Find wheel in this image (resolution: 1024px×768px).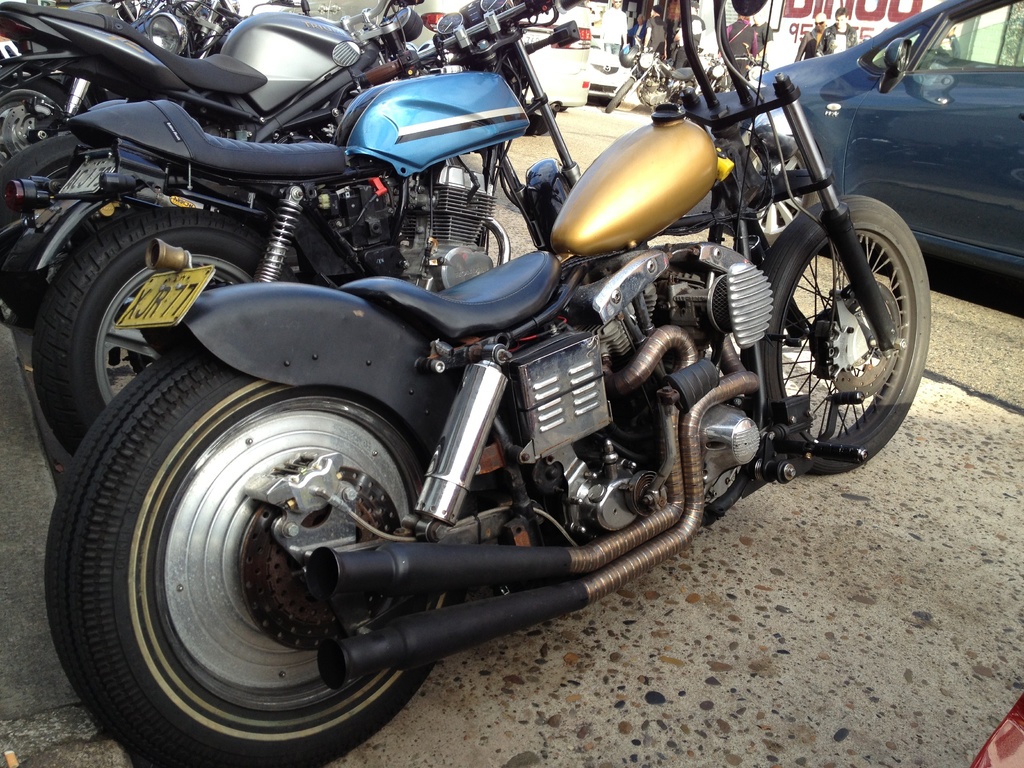
<region>0, 73, 81, 173</region>.
